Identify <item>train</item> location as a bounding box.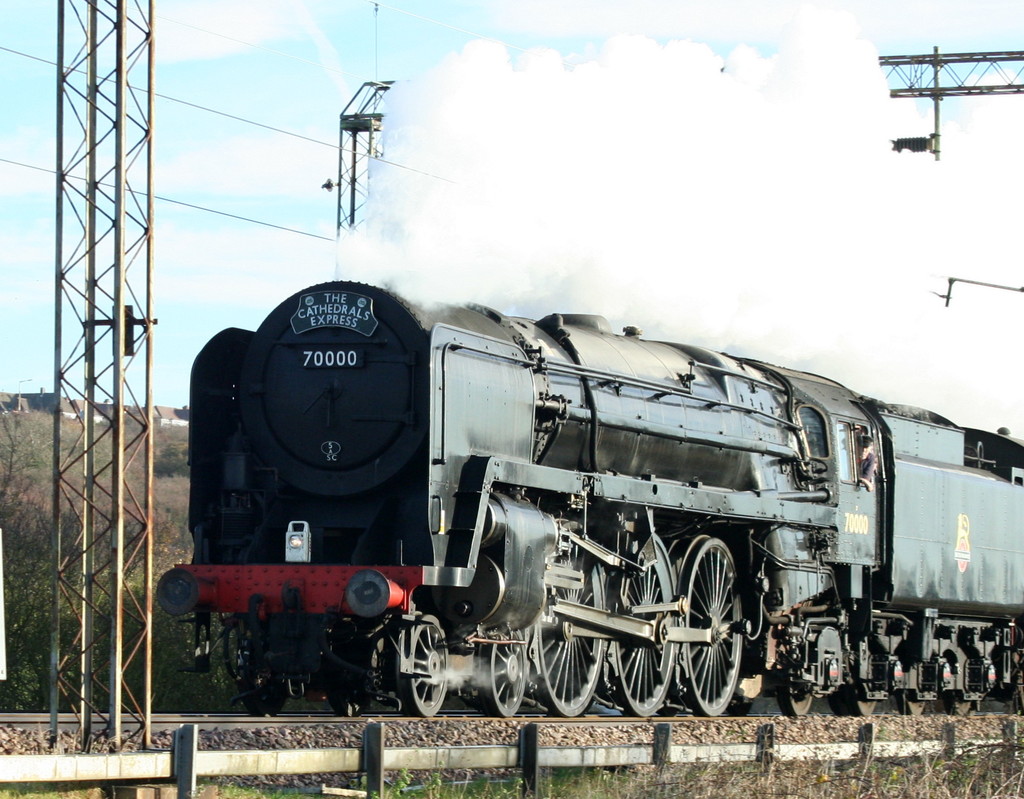
(x1=158, y1=277, x2=1023, y2=720).
